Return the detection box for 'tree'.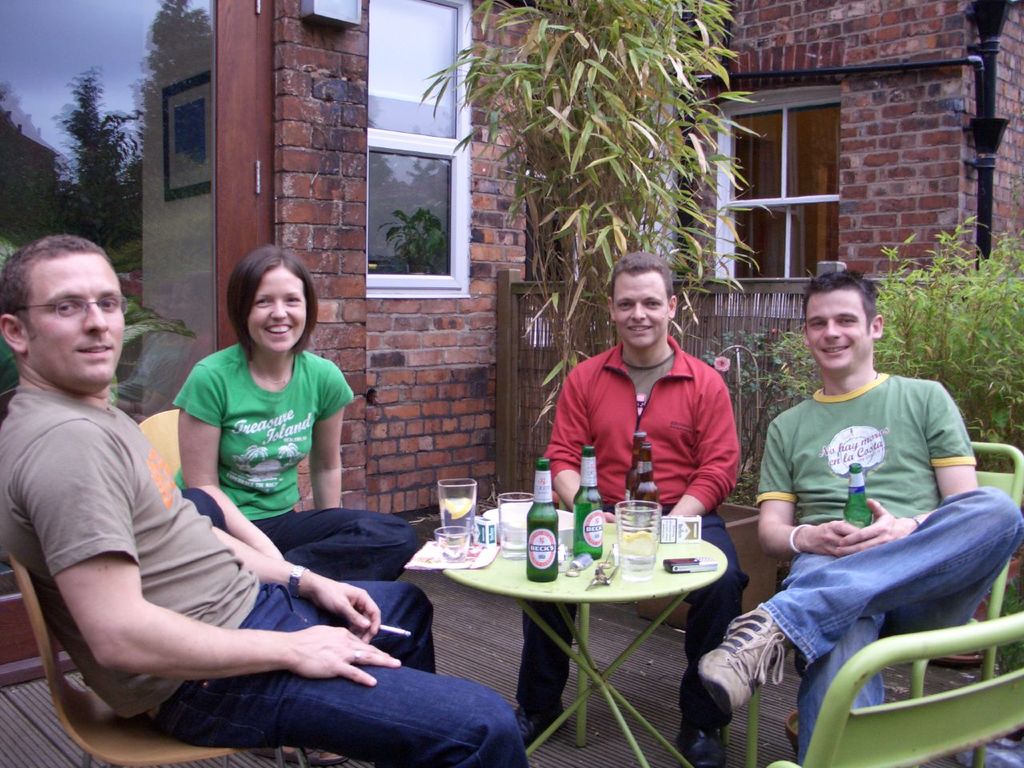
[404,0,764,498].
